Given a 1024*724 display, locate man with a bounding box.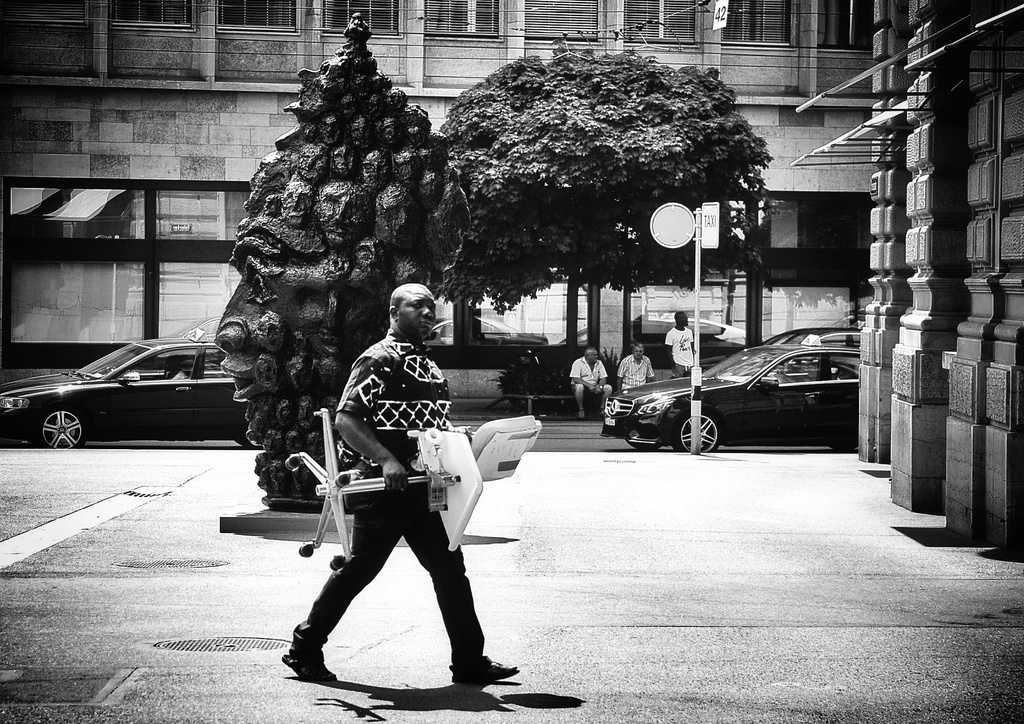
Located: bbox=(294, 281, 493, 689).
